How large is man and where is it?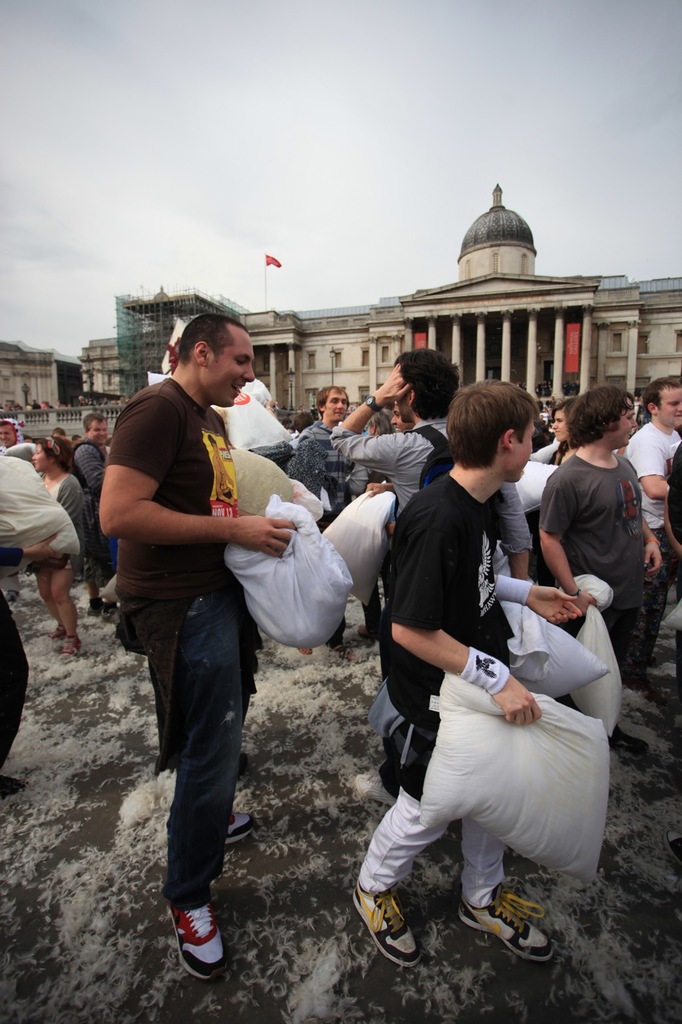
Bounding box: bbox=[100, 321, 293, 938].
